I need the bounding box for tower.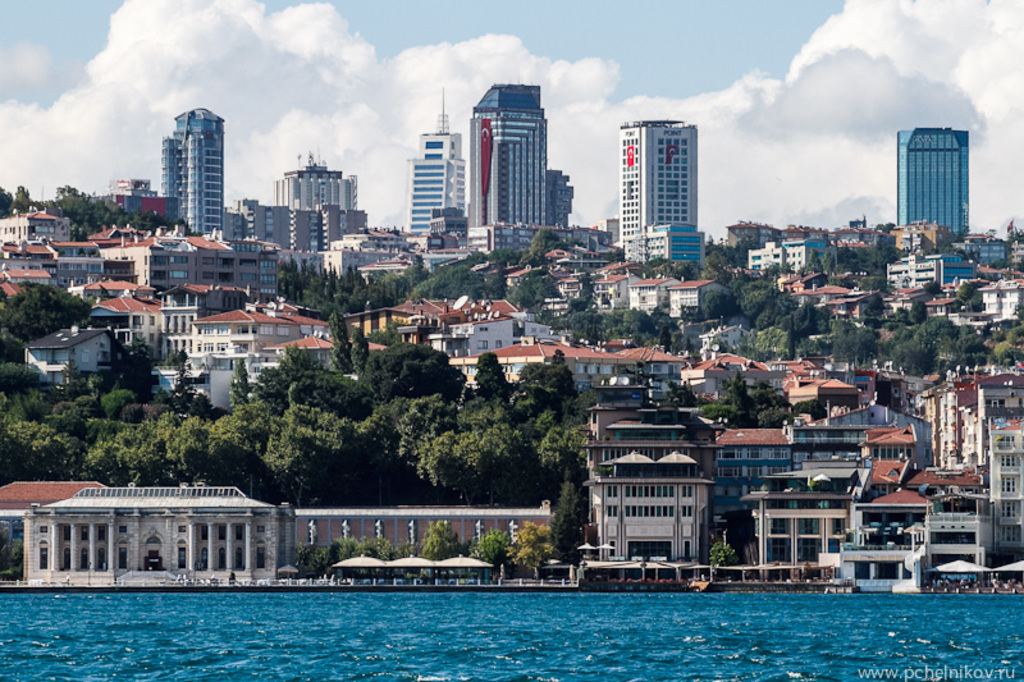
Here it is: 613:122:698:269.
